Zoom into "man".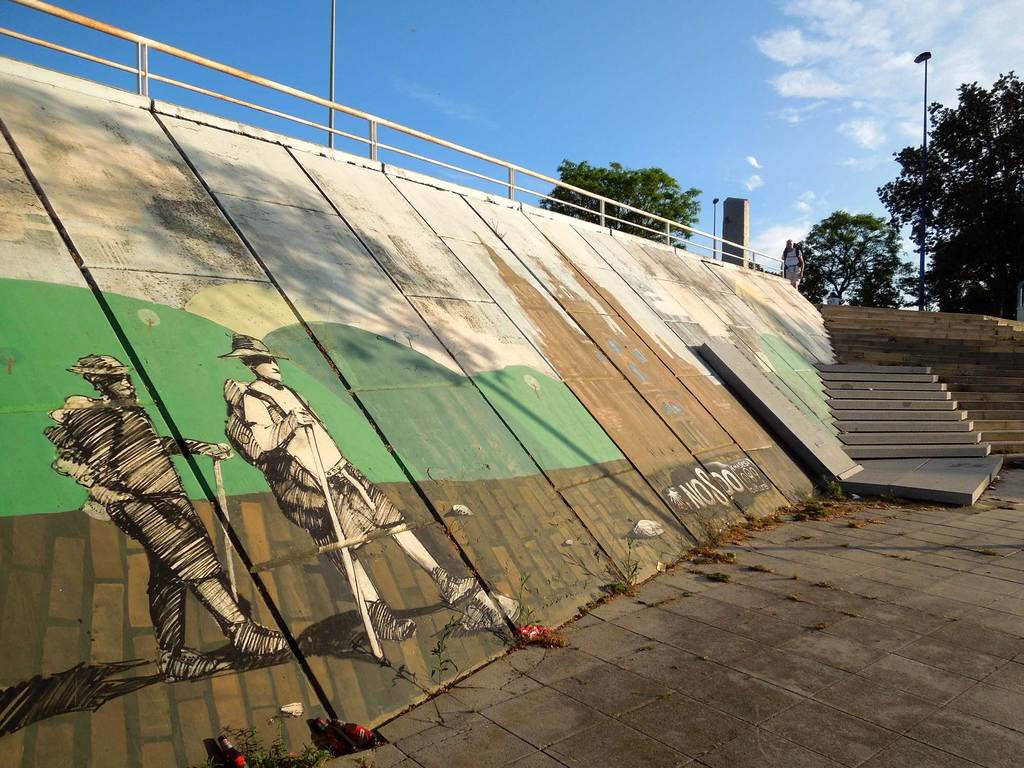
Zoom target: <bbox>32, 356, 301, 683</bbox>.
